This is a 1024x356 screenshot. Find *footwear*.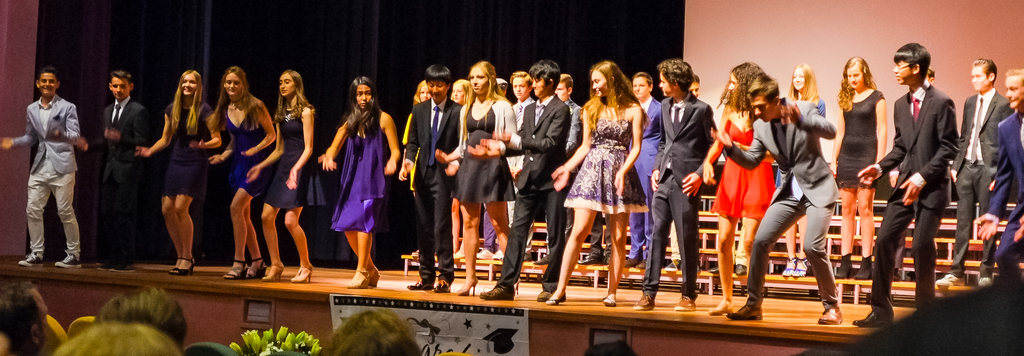
Bounding box: <box>266,261,284,280</box>.
